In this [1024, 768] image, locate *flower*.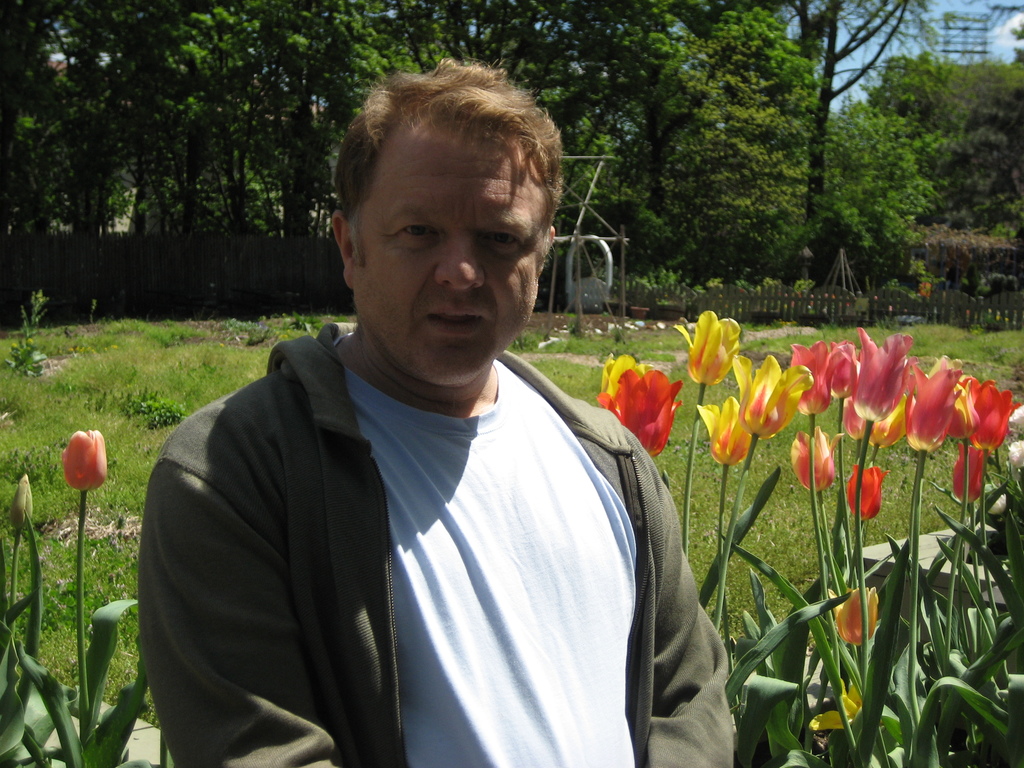
Bounding box: {"left": 895, "top": 358, "right": 959, "bottom": 451}.
